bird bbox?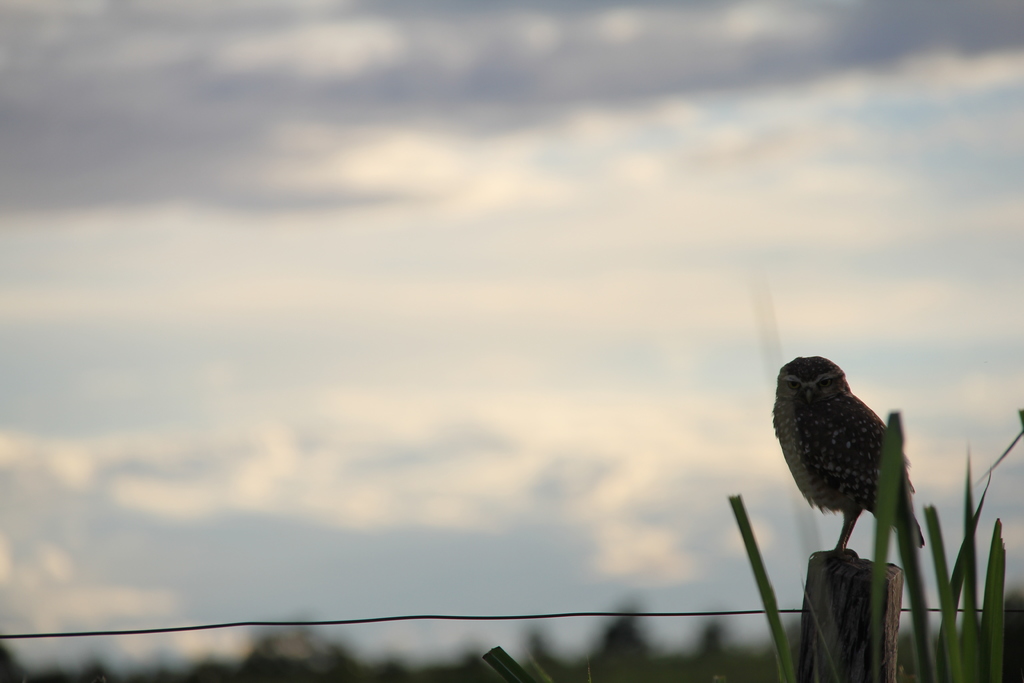
[779, 357, 907, 572]
